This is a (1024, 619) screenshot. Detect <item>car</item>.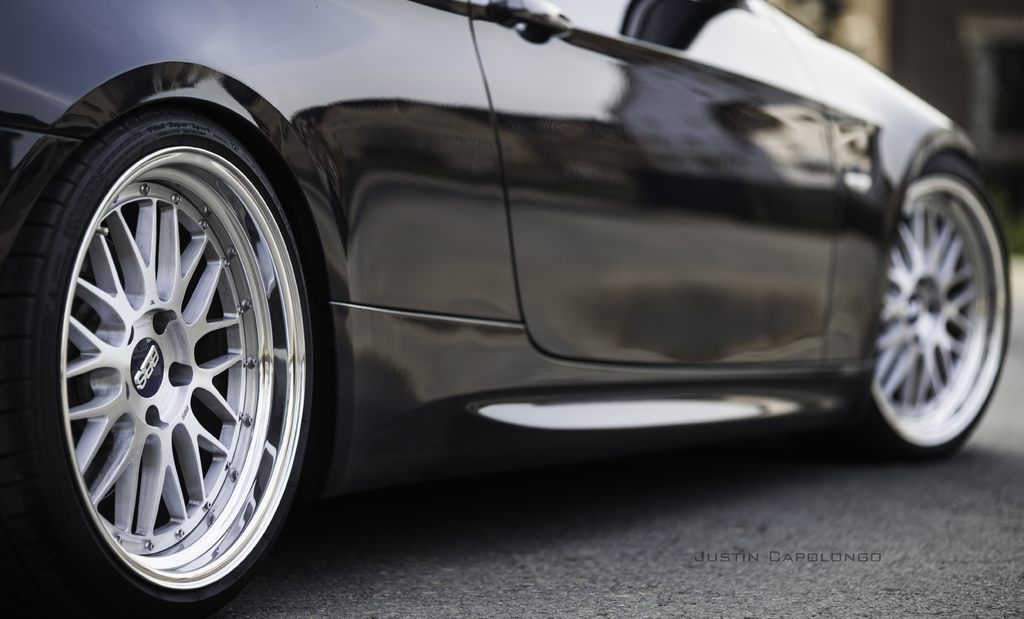
select_region(55, 10, 1011, 577).
